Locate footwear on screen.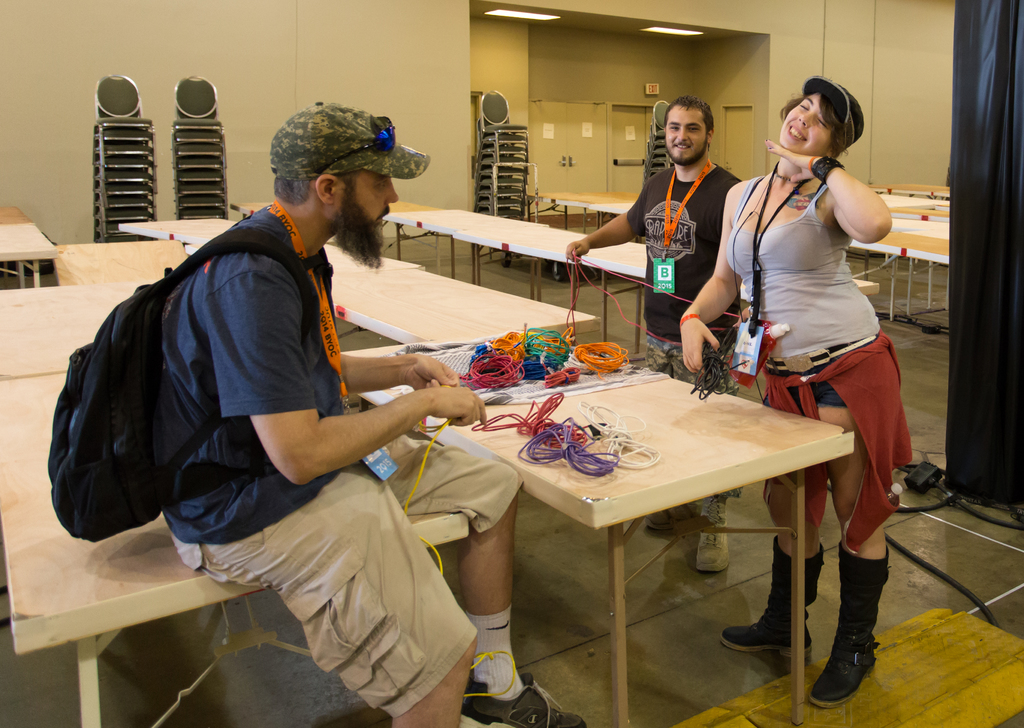
On screen at 805:538:893:708.
